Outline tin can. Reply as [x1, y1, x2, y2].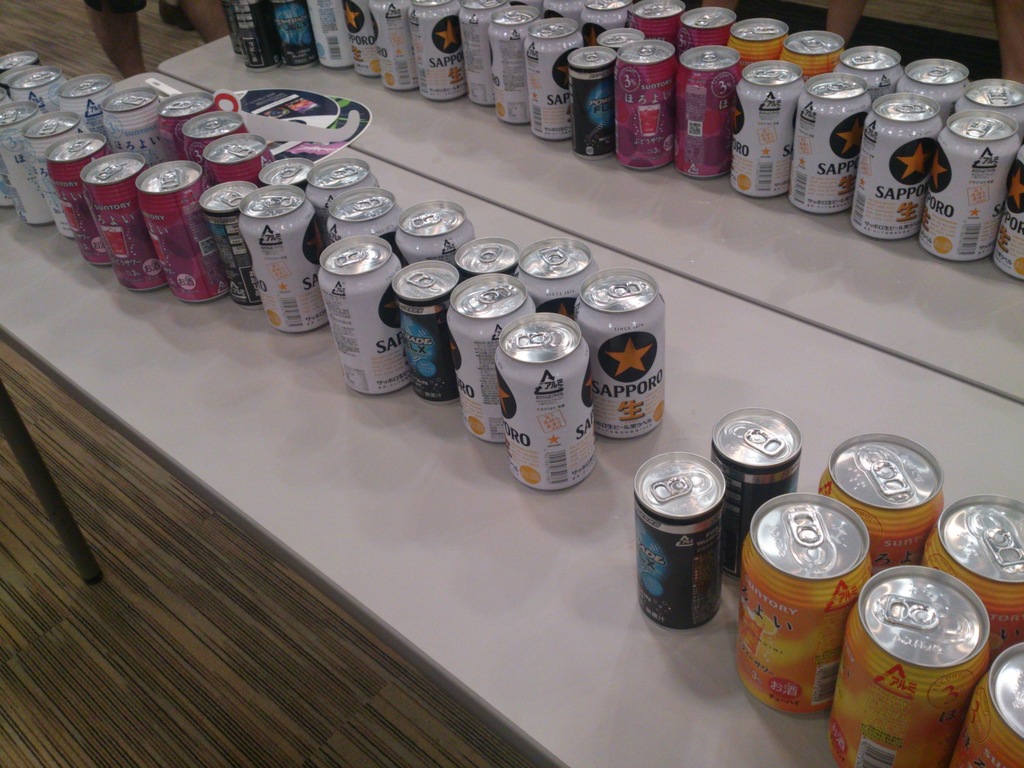
[77, 147, 175, 296].
